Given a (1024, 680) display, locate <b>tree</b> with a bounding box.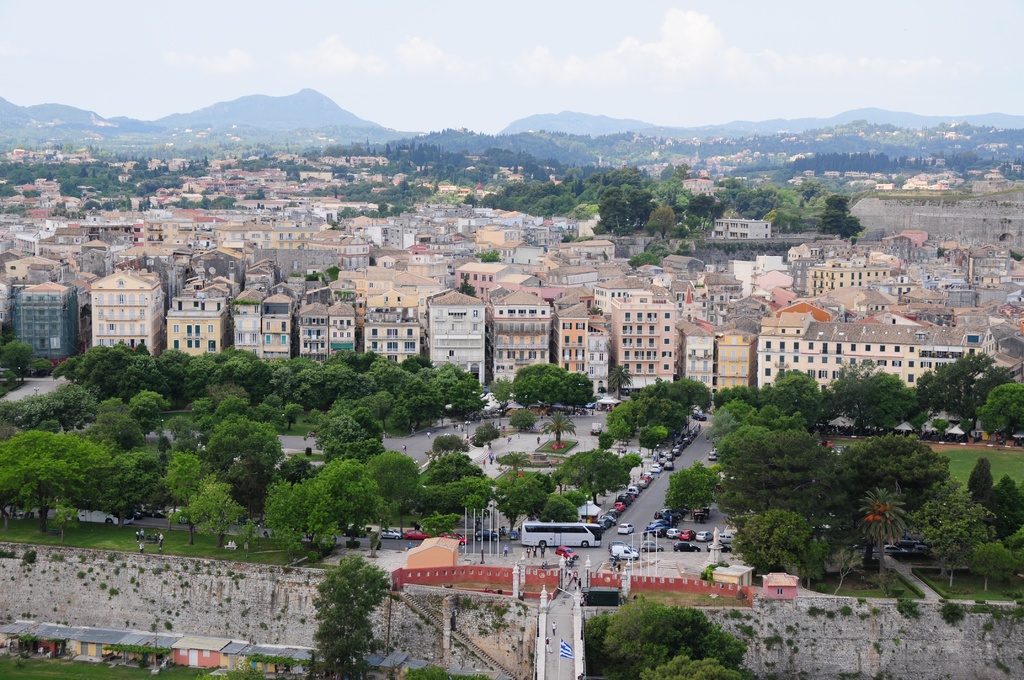
Located: (x1=713, y1=398, x2=758, y2=421).
